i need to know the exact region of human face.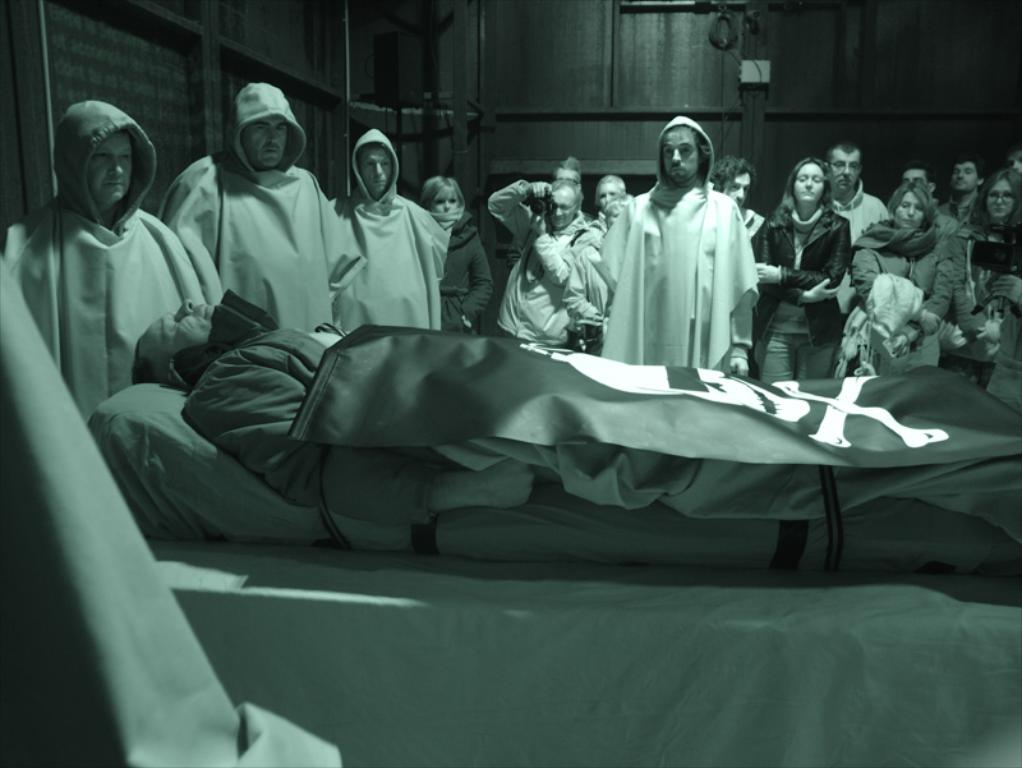
Region: pyautogui.locateOnScreen(825, 155, 860, 192).
